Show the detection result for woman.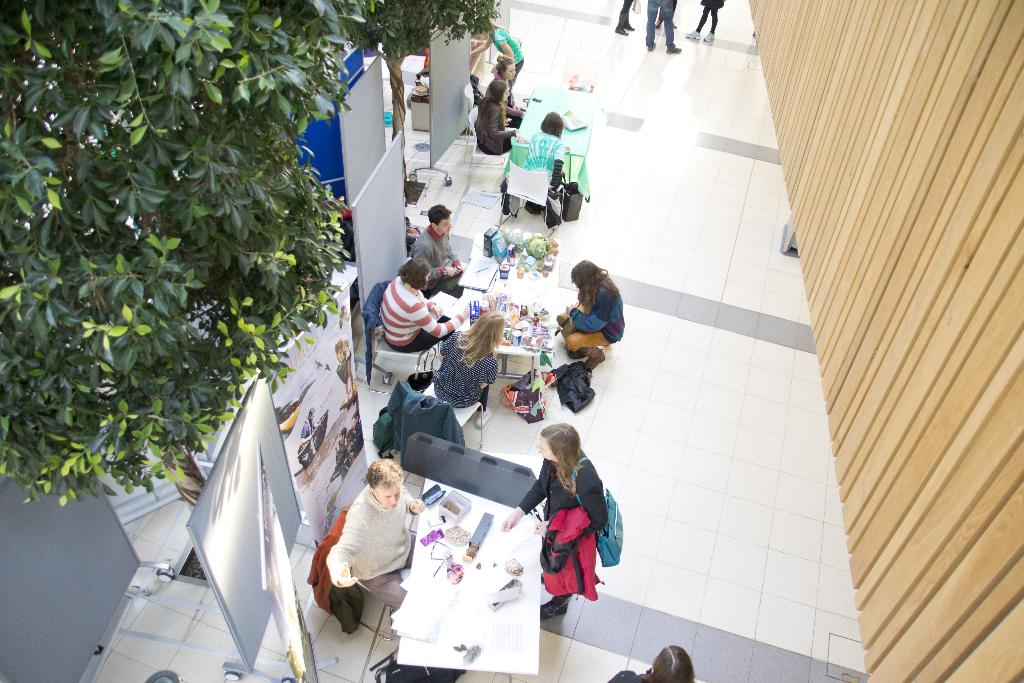
rect(488, 55, 523, 117).
